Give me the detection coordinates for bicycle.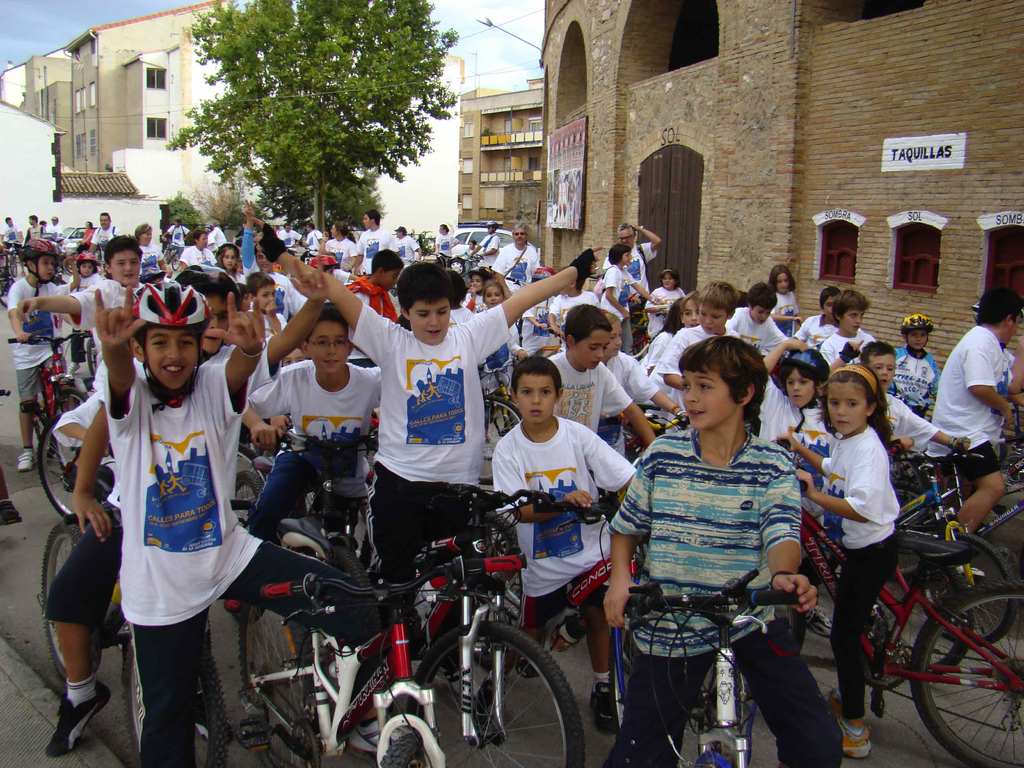
bbox=(963, 395, 1023, 565).
